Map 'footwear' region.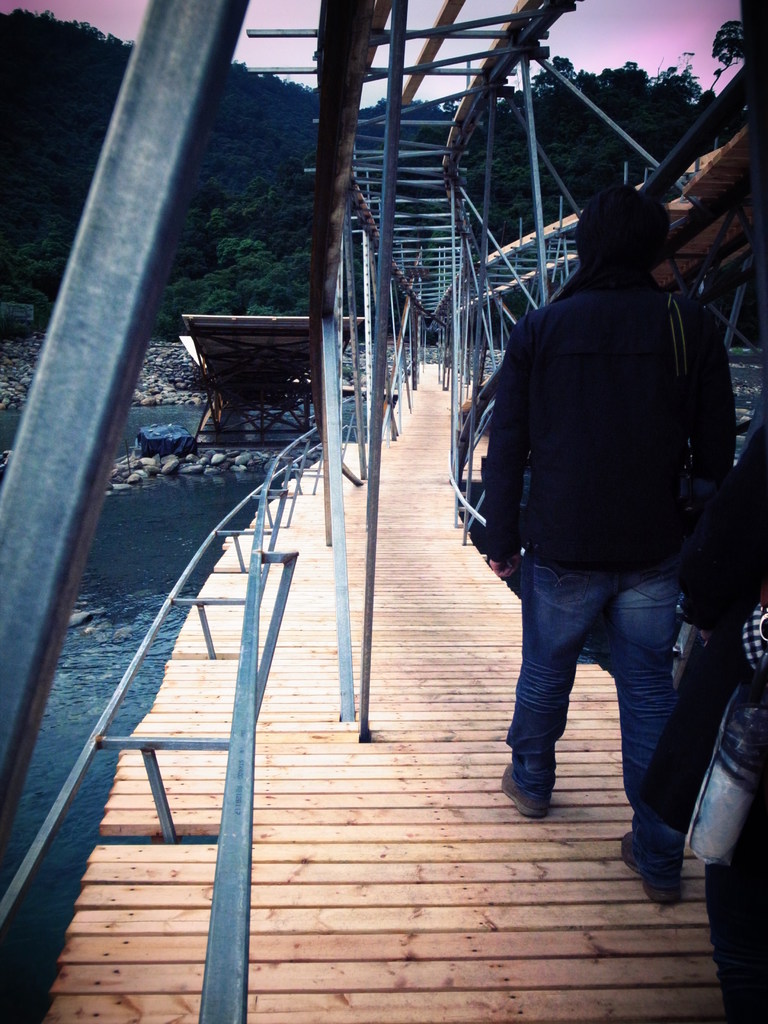
Mapped to detection(623, 838, 659, 902).
